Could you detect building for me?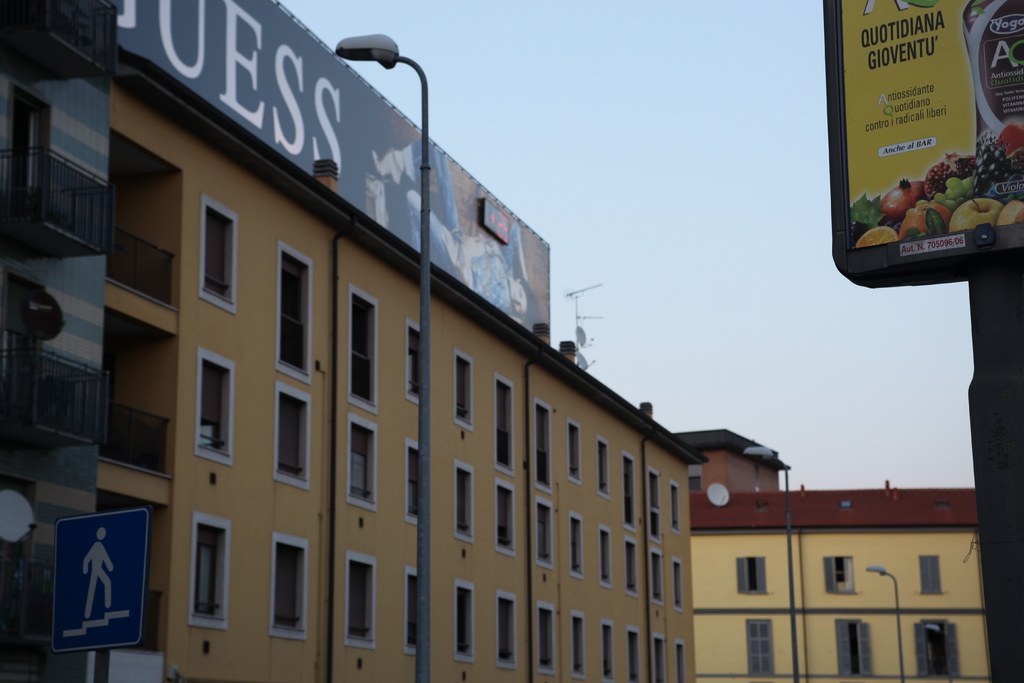
Detection result: crop(689, 427, 988, 682).
